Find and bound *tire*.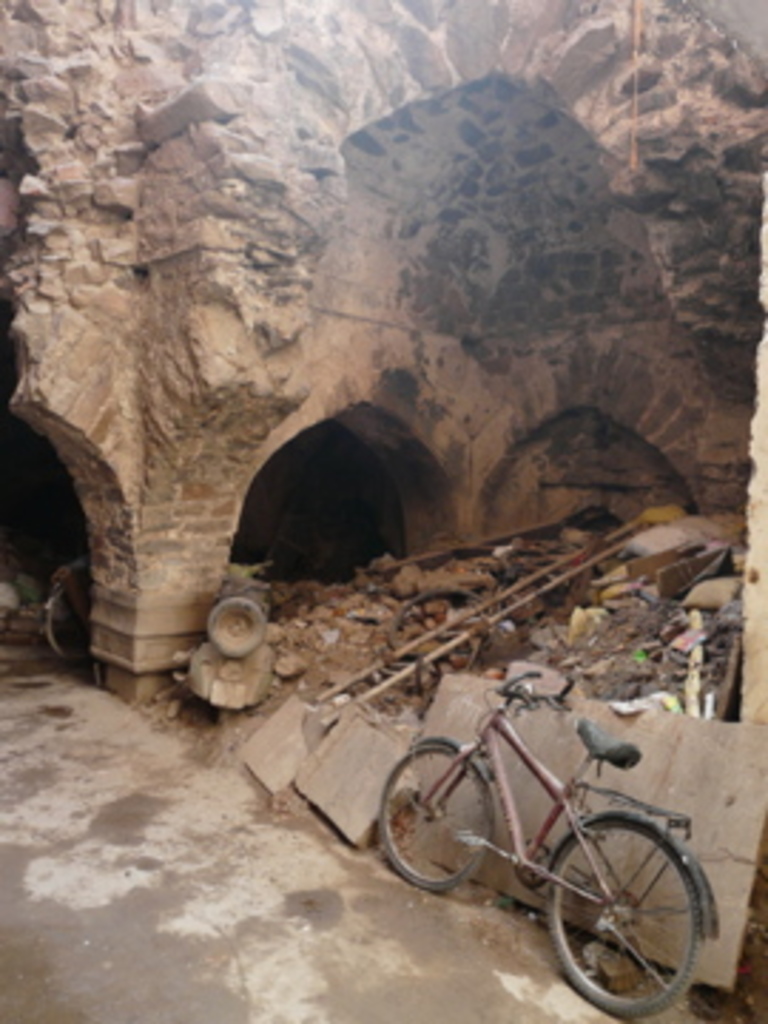
Bound: l=543, t=816, r=714, b=1015.
